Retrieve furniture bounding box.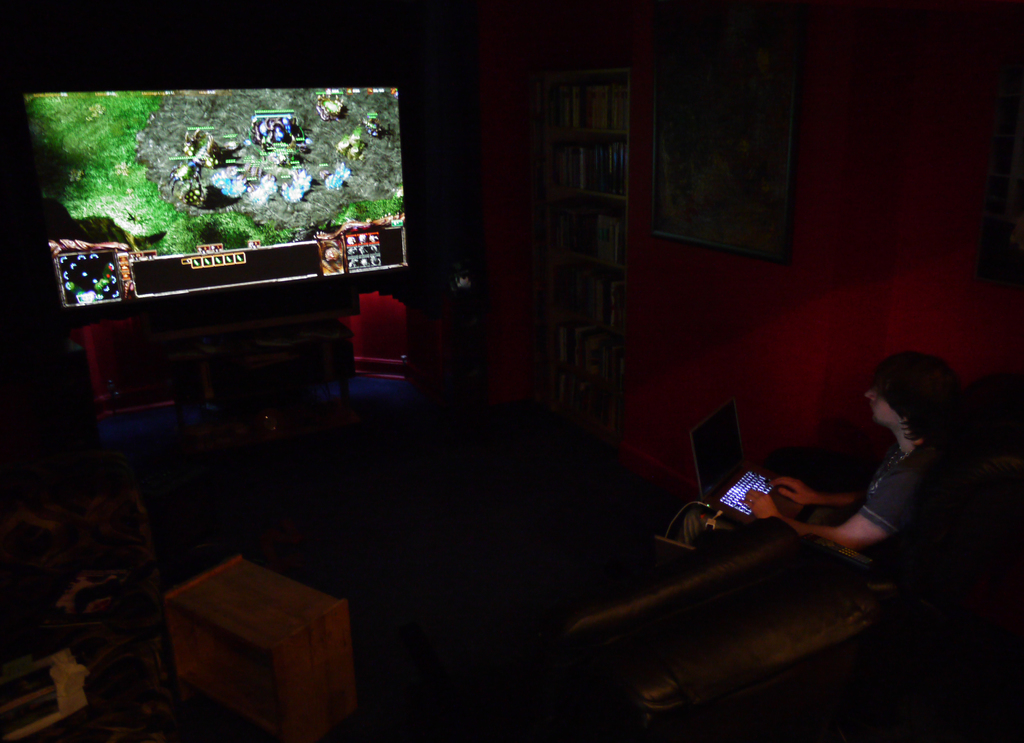
Bounding box: BBox(569, 526, 890, 726).
